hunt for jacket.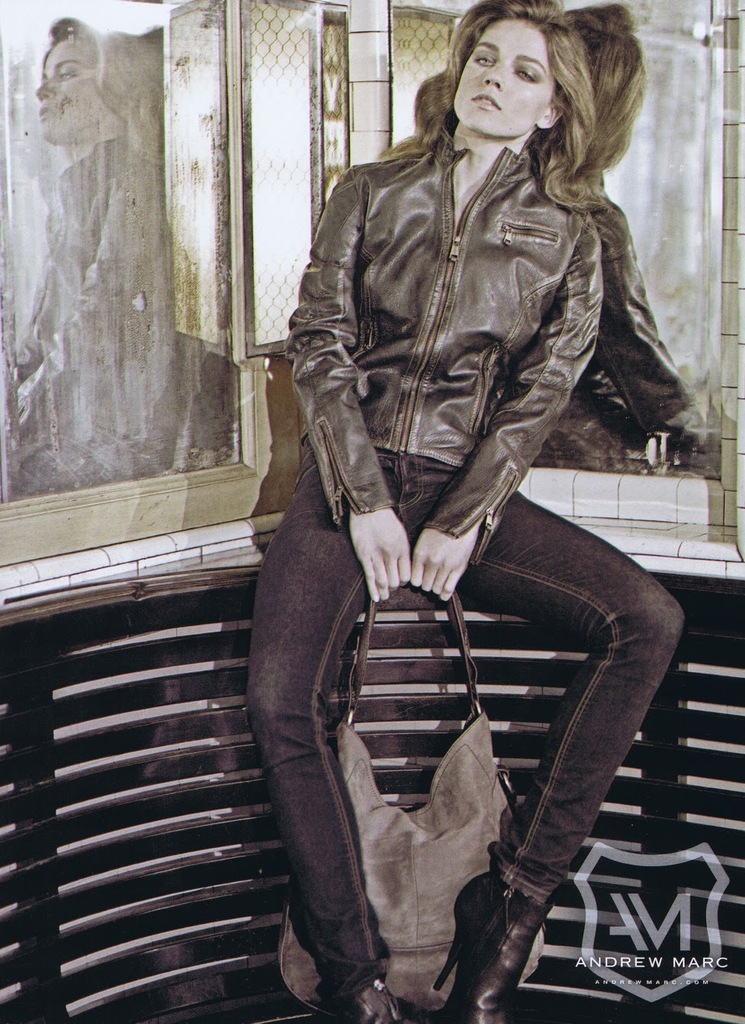
Hunted down at (x1=281, y1=121, x2=610, y2=559).
